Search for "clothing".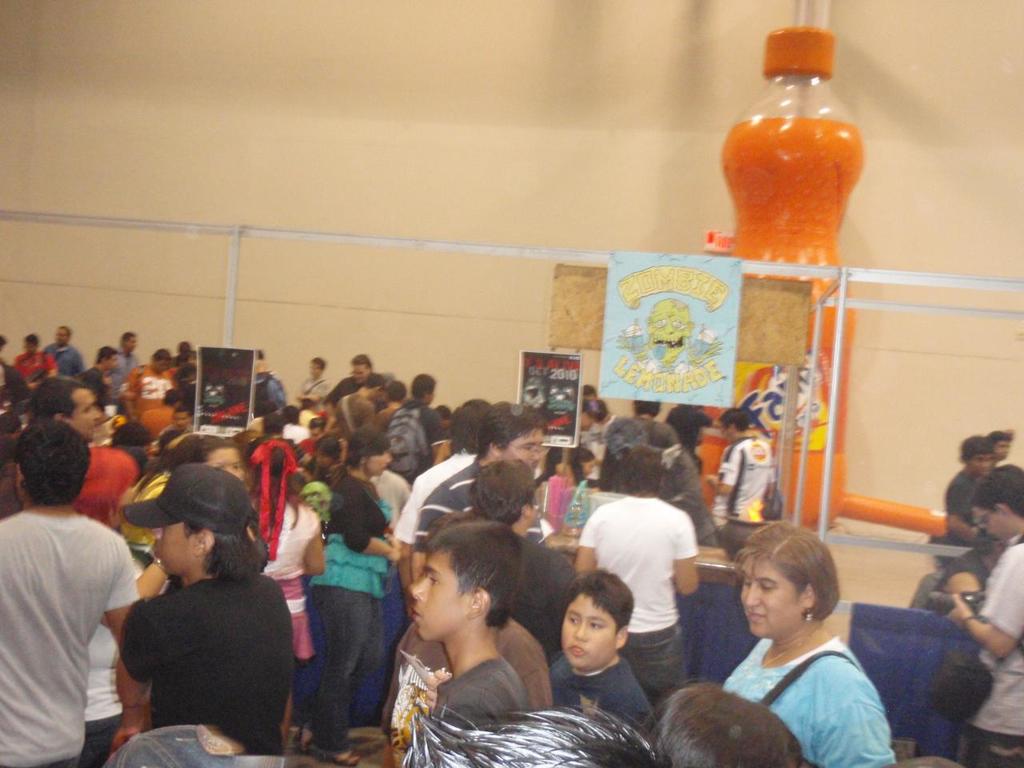
Found at bbox(929, 476, 994, 562).
